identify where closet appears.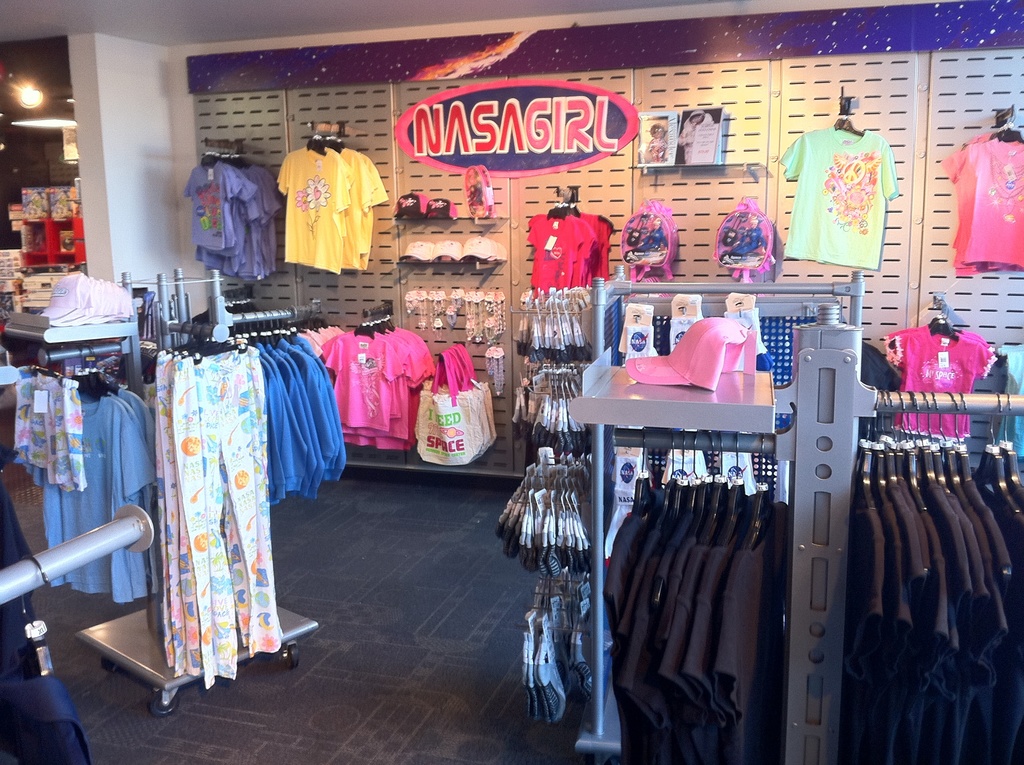
Appears at <box>860,364,1023,759</box>.
